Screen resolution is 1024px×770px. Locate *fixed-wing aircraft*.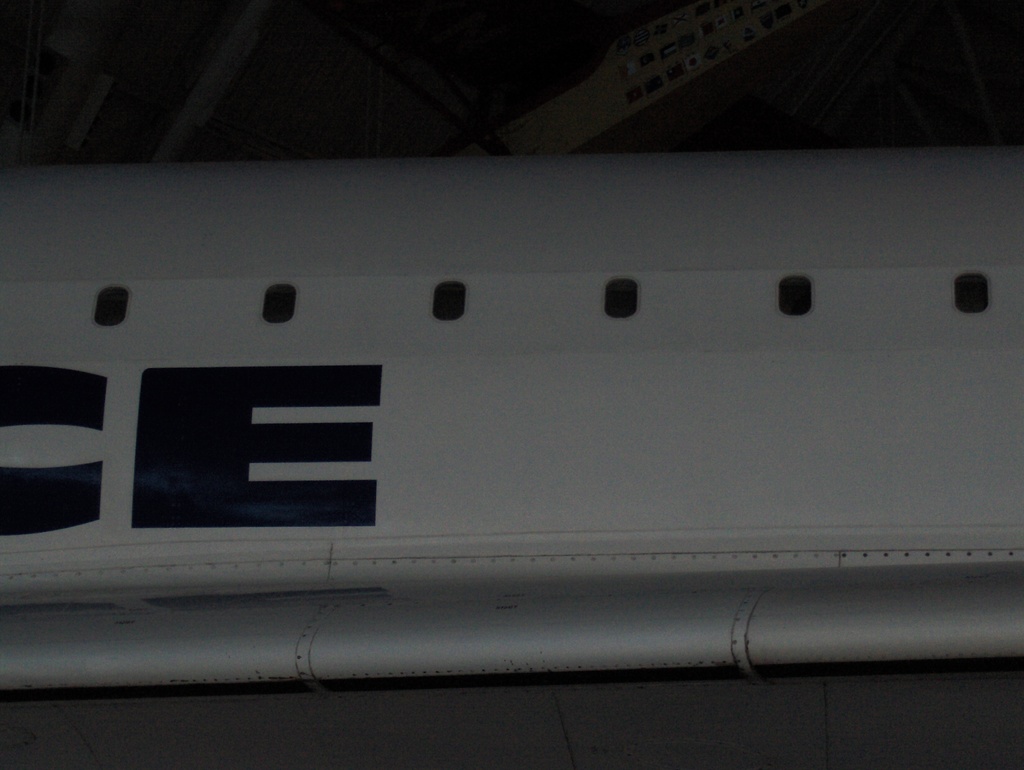
[0,151,1023,769].
